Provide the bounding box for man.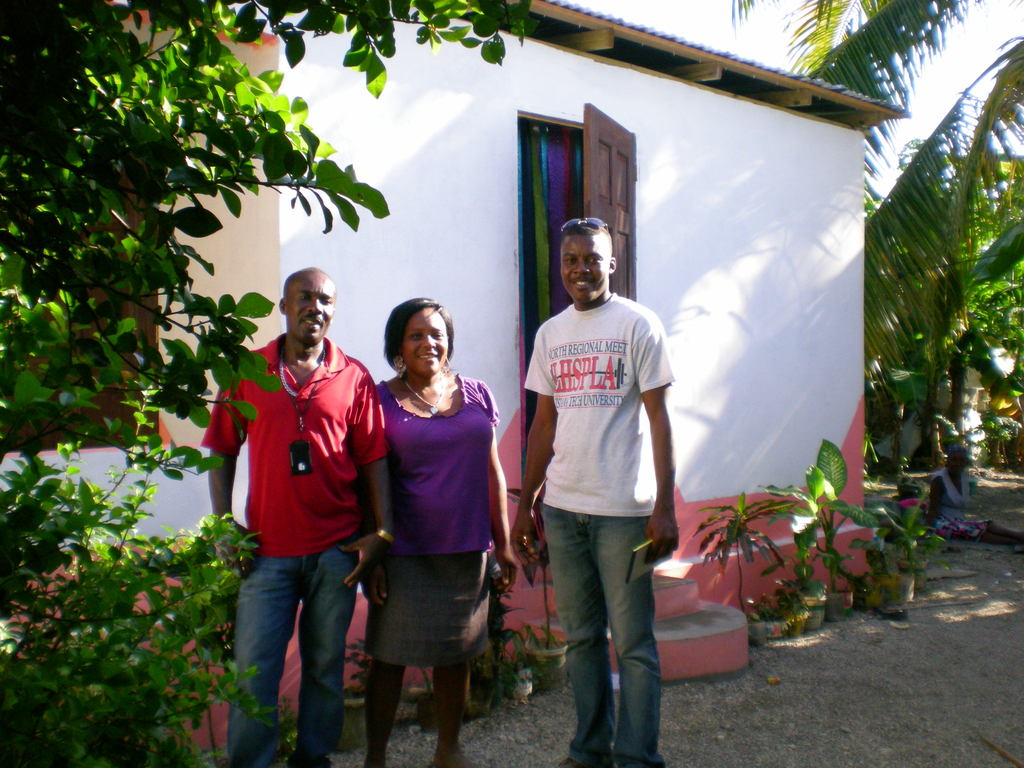
Rect(509, 214, 683, 767).
